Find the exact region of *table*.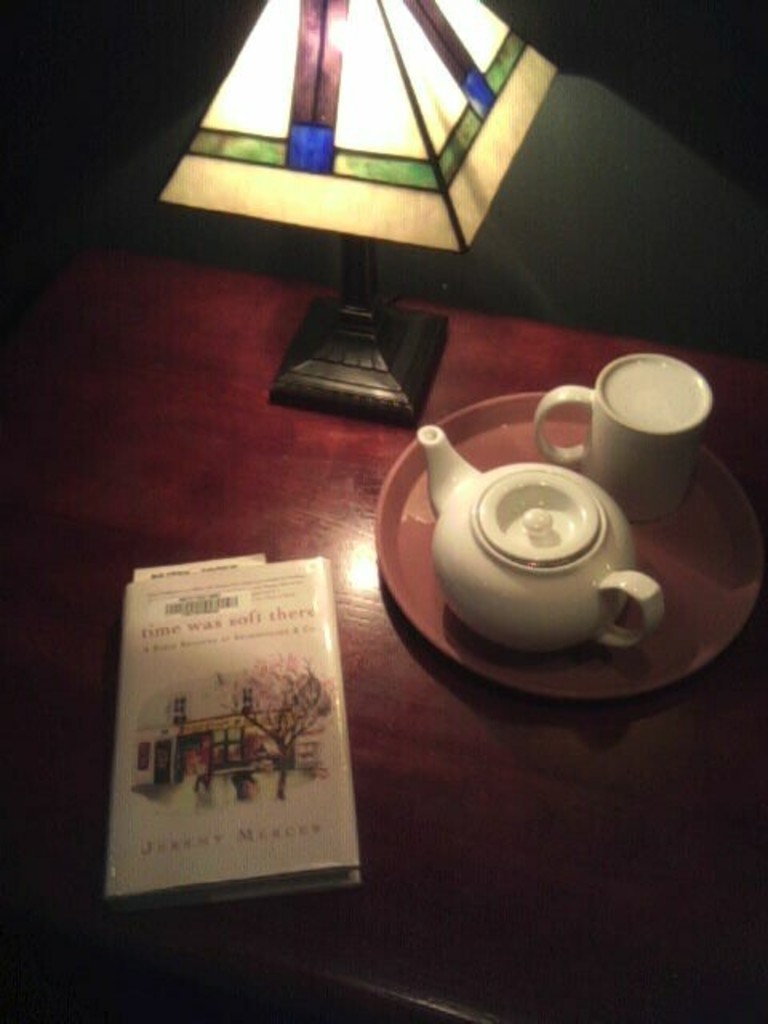
Exact region: 50, 254, 767, 994.
